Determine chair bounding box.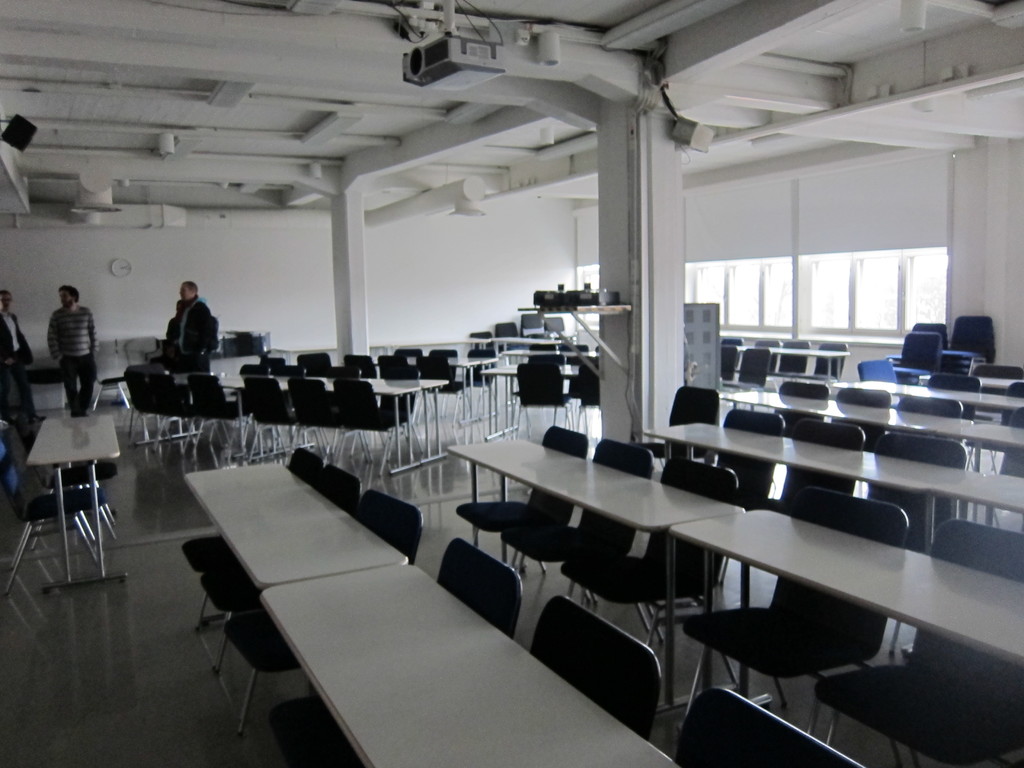
Determined: 670, 692, 868, 767.
